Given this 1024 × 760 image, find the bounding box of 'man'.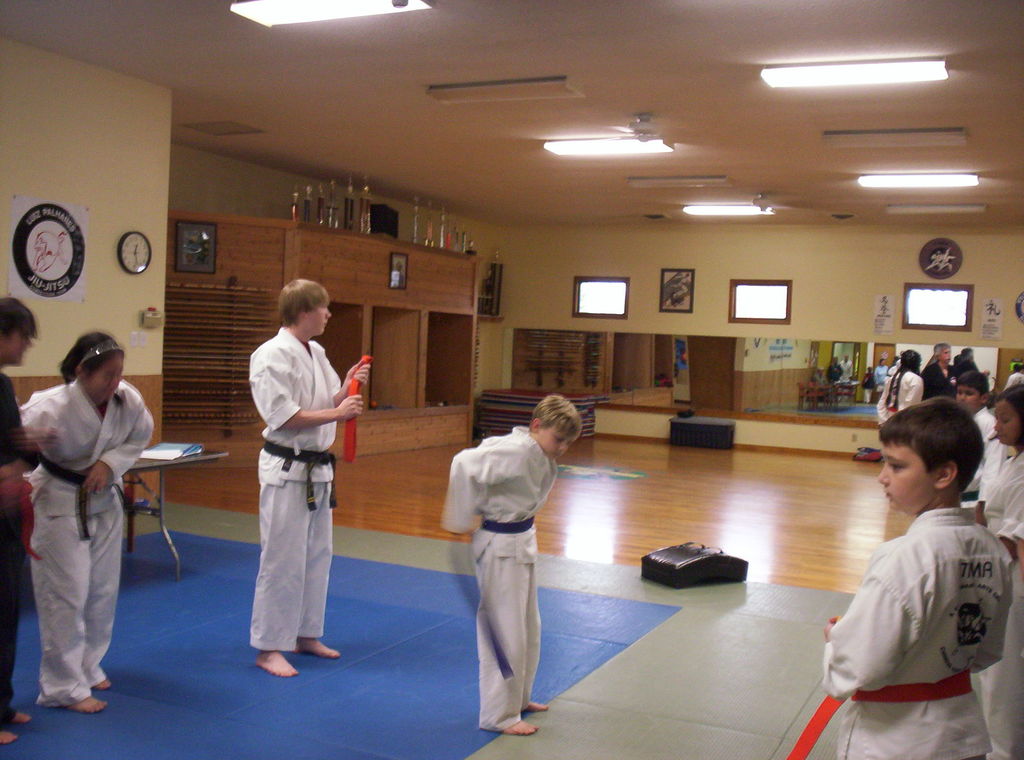
824, 359, 841, 387.
